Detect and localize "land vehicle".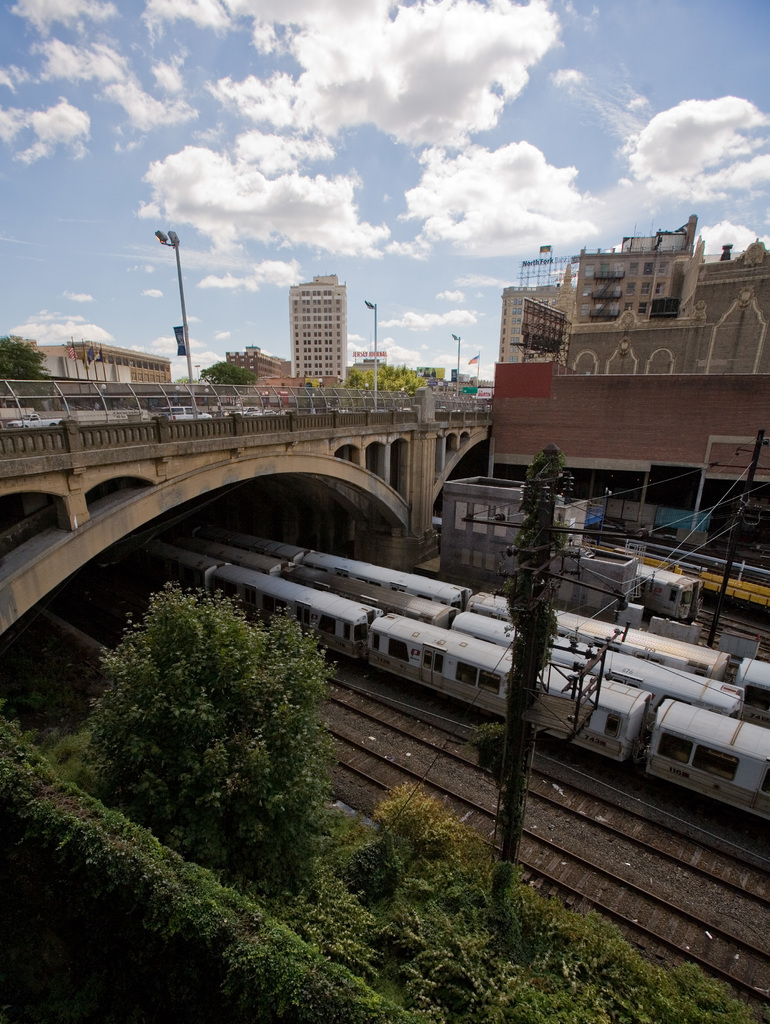
Localized at {"x1": 3, "y1": 412, "x2": 63, "y2": 435}.
